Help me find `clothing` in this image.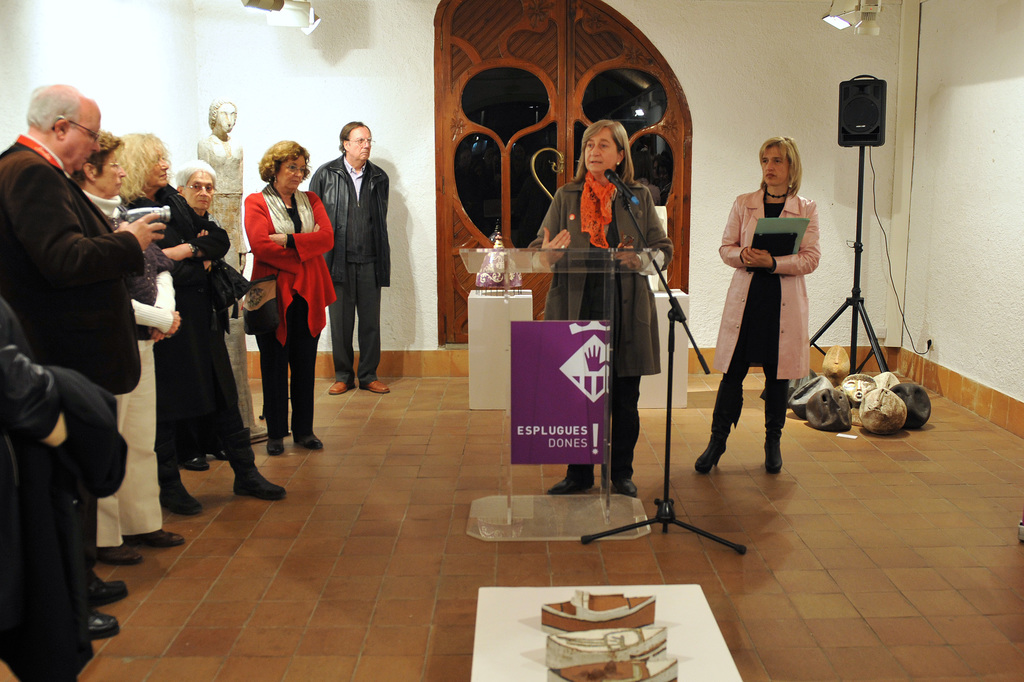
Found it: (309, 153, 397, 387).
